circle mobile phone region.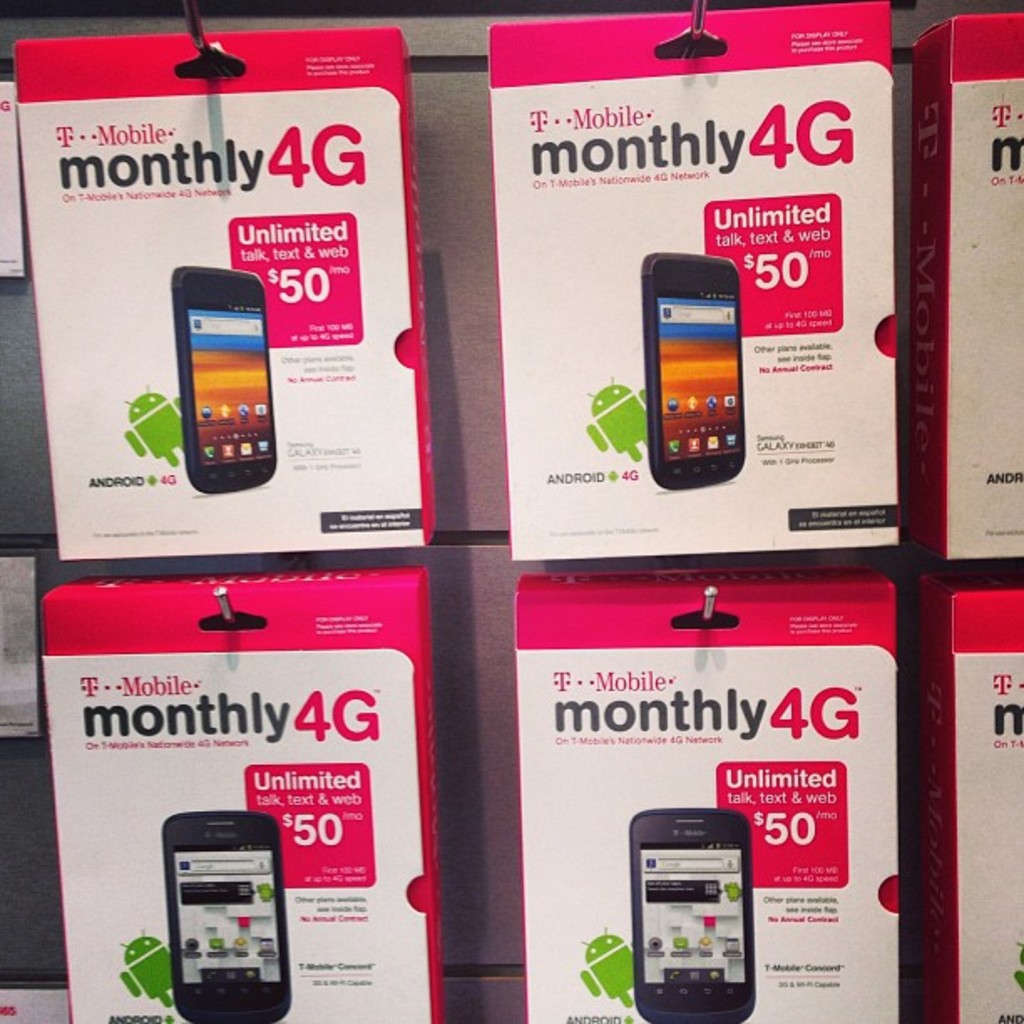
Region: select_region(166, 259, 278, 497).
